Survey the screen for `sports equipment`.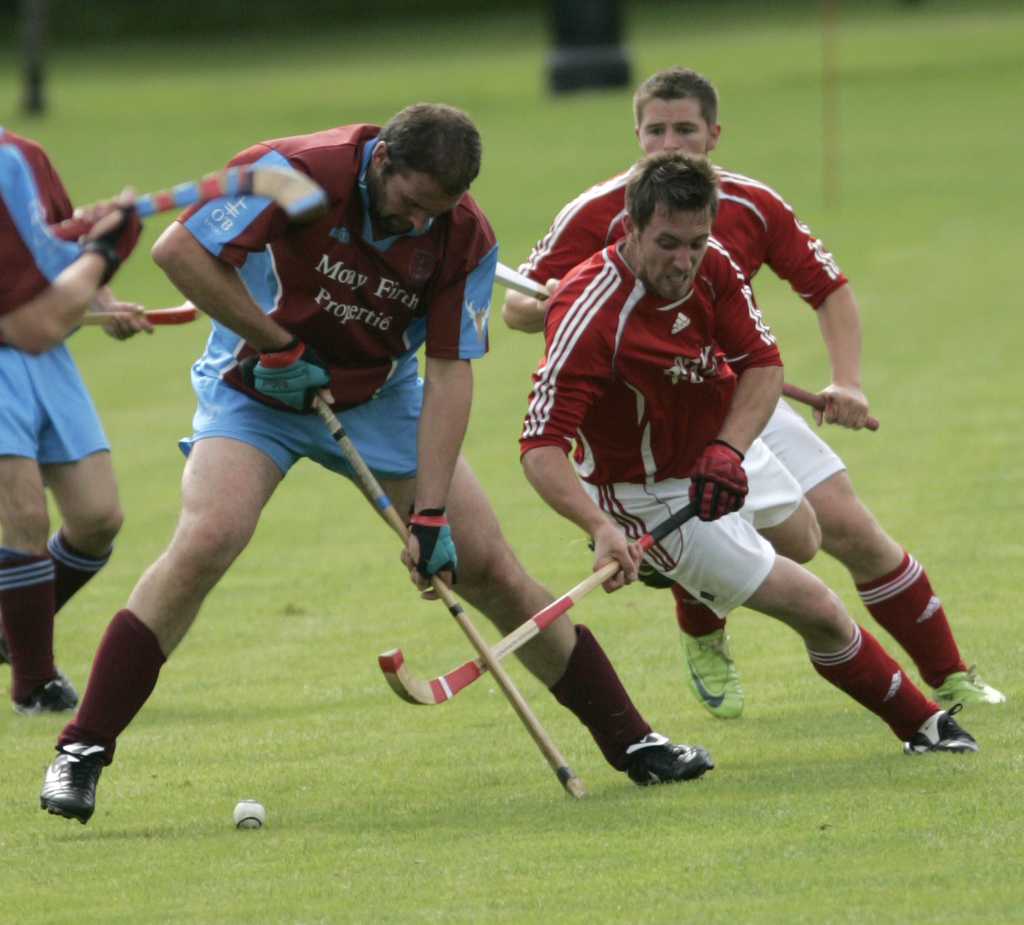
Survey found: <bbox>904, 699, 985, 758</bbox>.
